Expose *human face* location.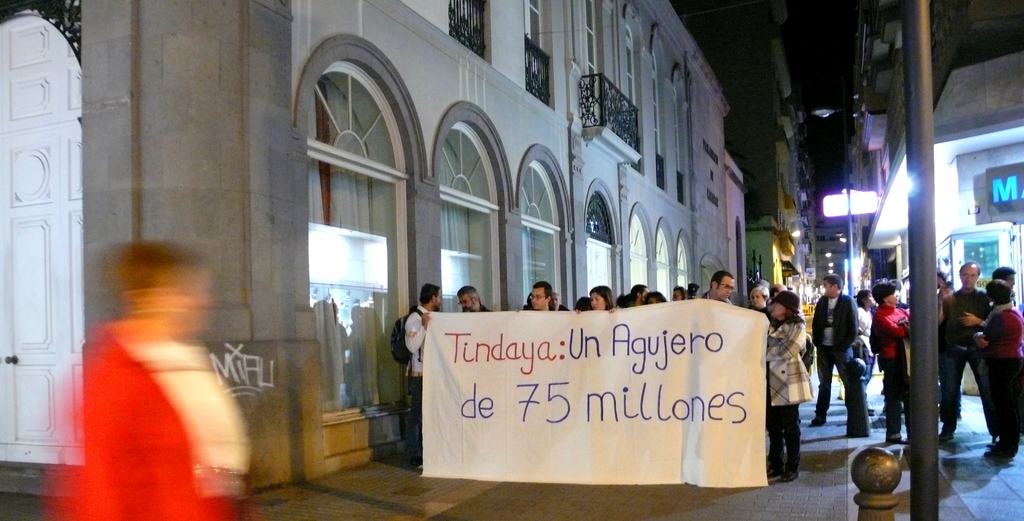
Exposed at detection(817, 272, 840, 302).
